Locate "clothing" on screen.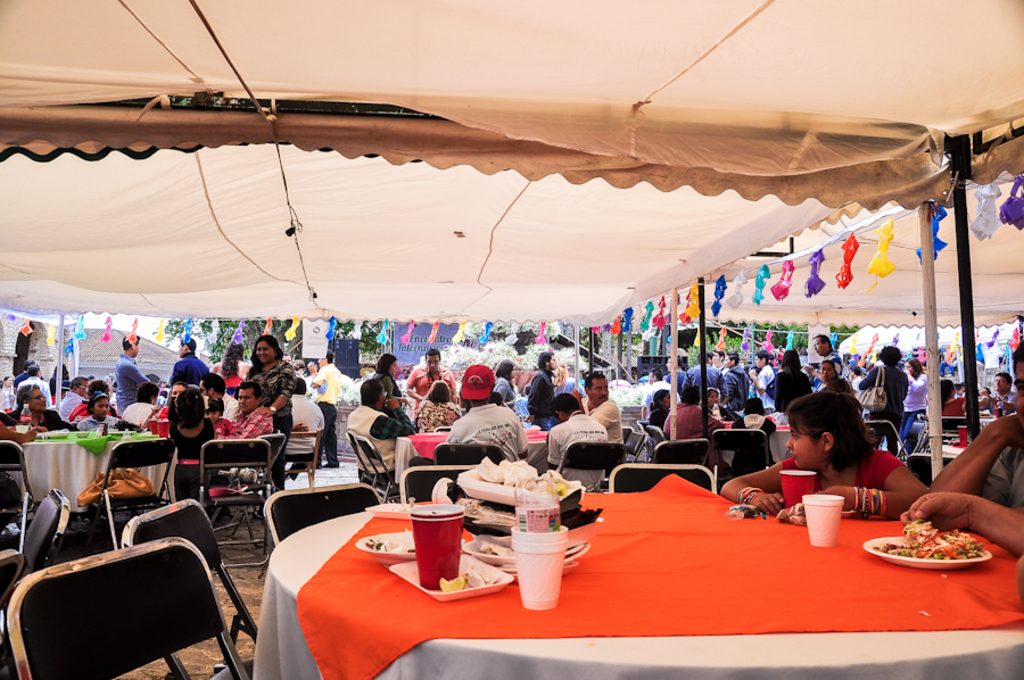
On screen at (left=992, top=391, right=1016, bottom=411).
